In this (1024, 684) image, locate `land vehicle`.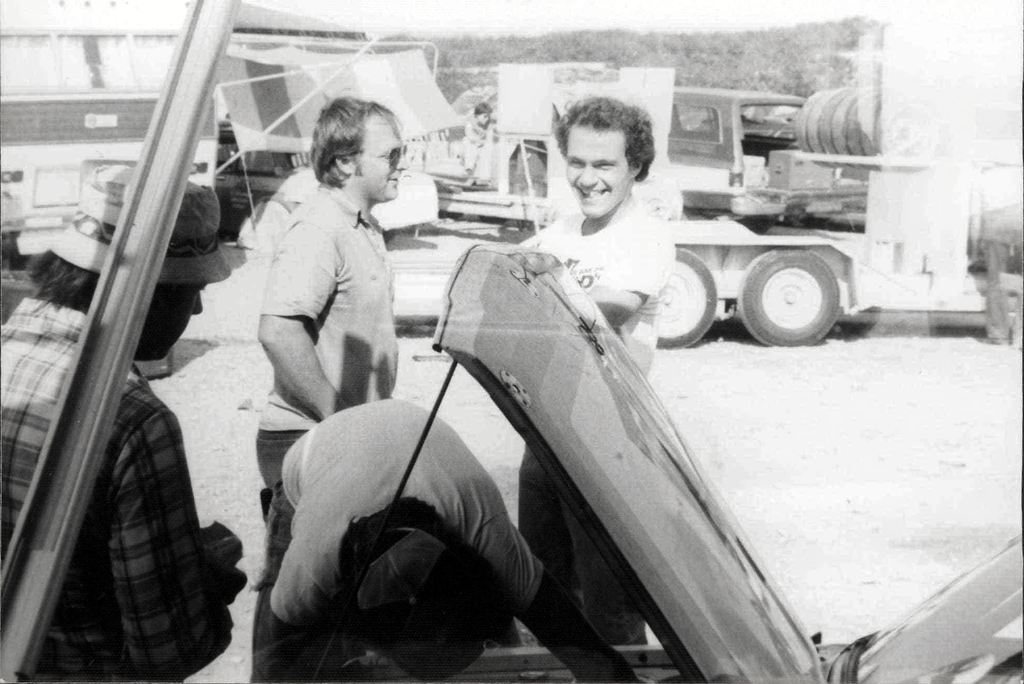
Bounding box: crop(329, 252, 1023, 683).
